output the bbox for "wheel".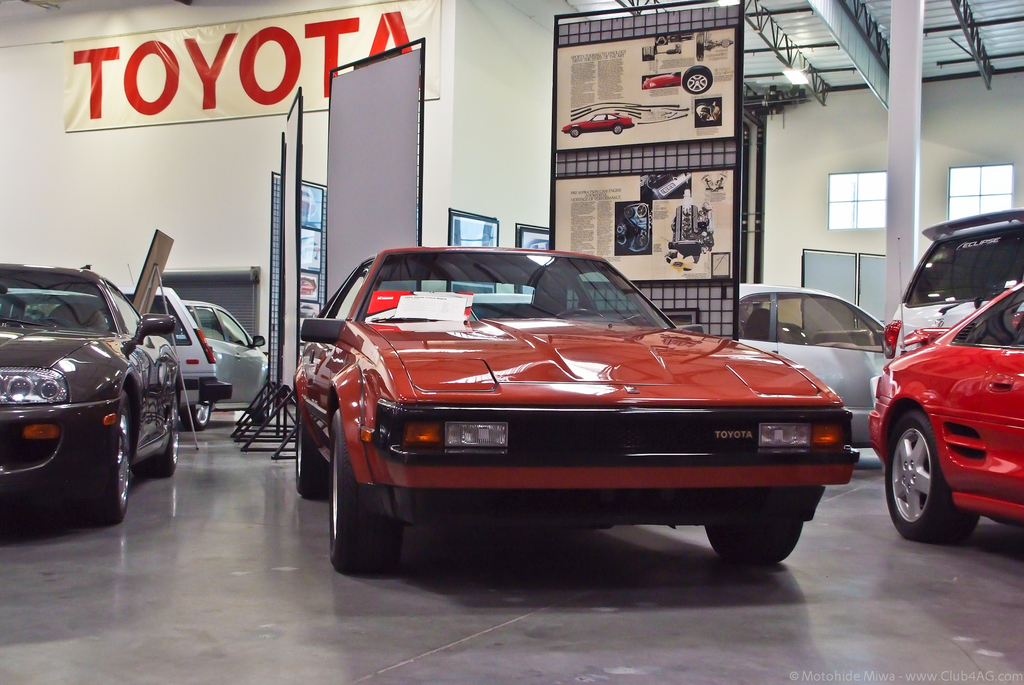
rect(185, 385, 216, 430).
